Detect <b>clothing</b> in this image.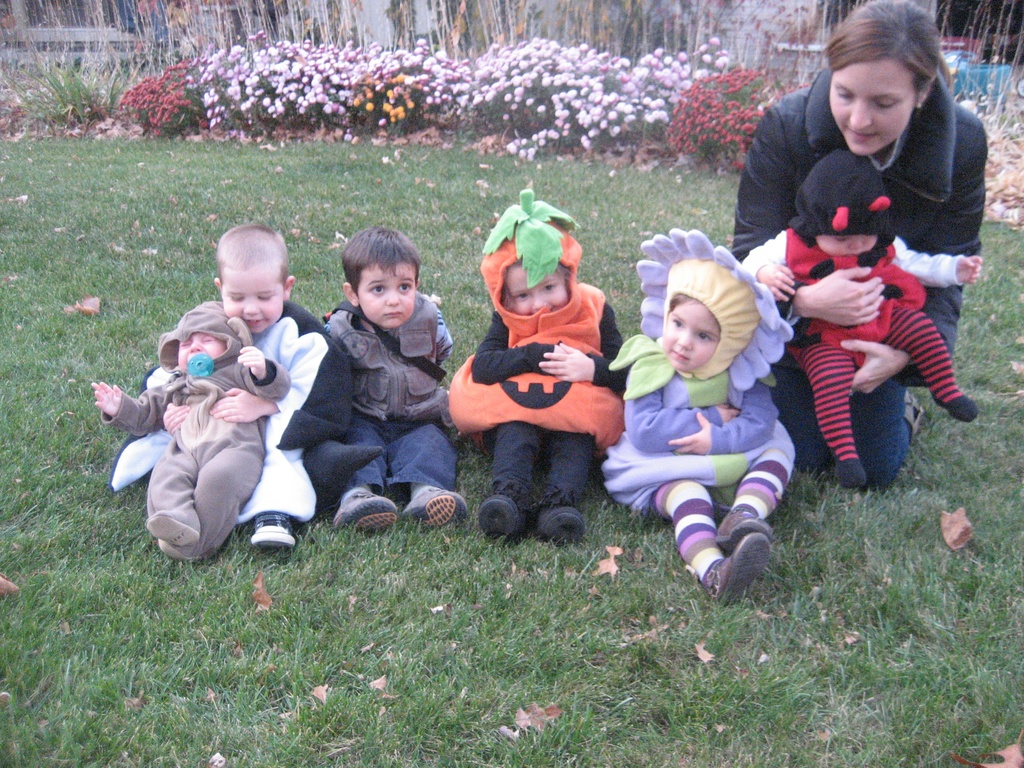
Detection: 747,238,955,367.
